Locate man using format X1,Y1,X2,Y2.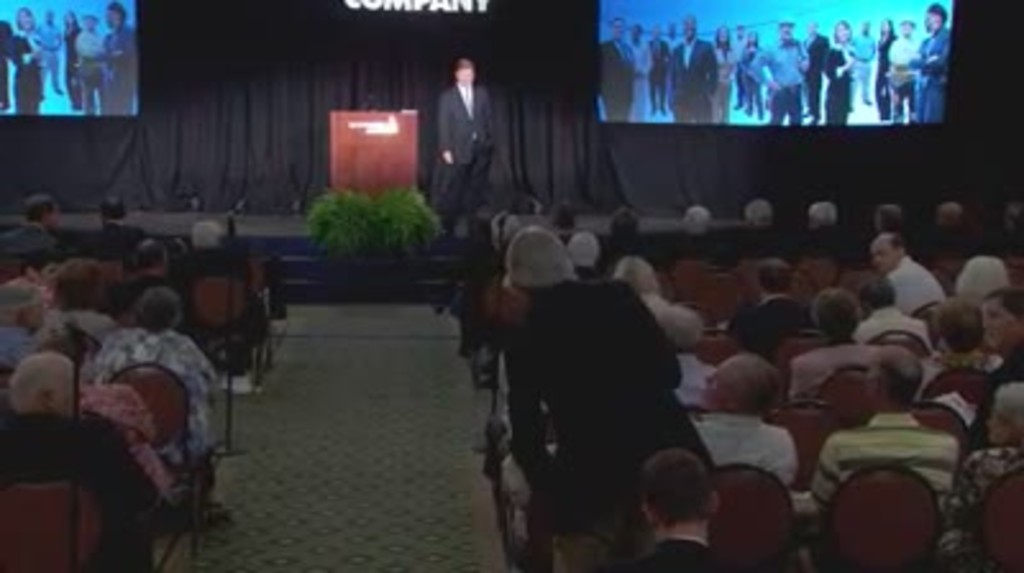
671,15,717,125.
